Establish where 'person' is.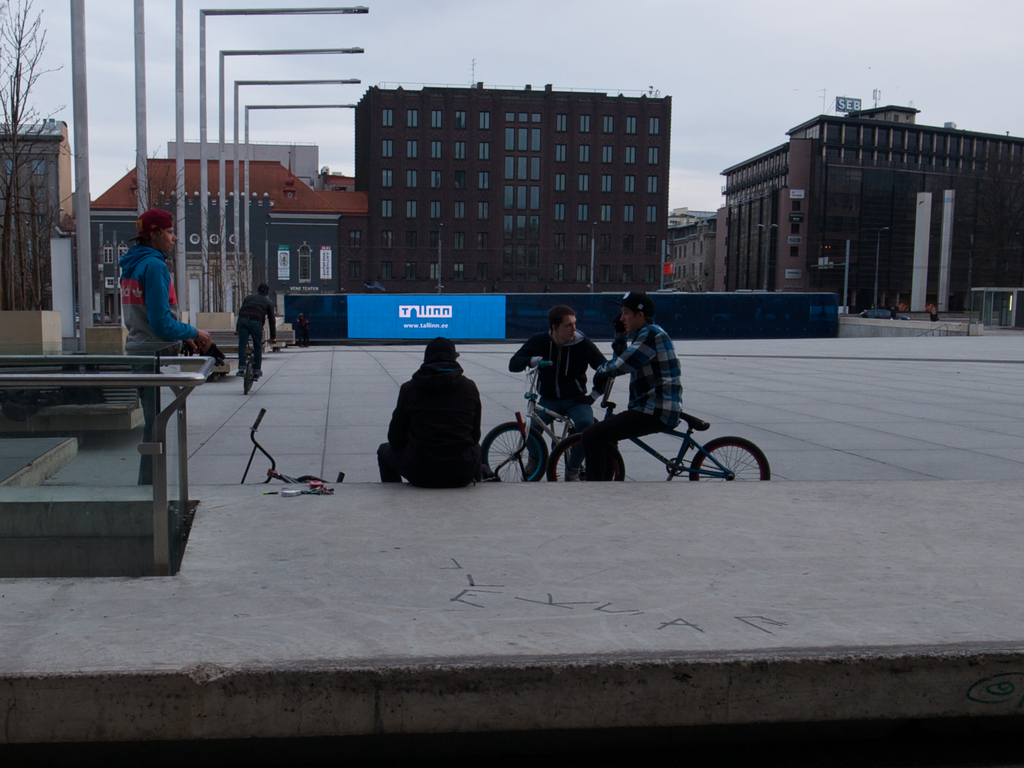
Established at <bbox>379, 329, 493, 486</bbox>.
